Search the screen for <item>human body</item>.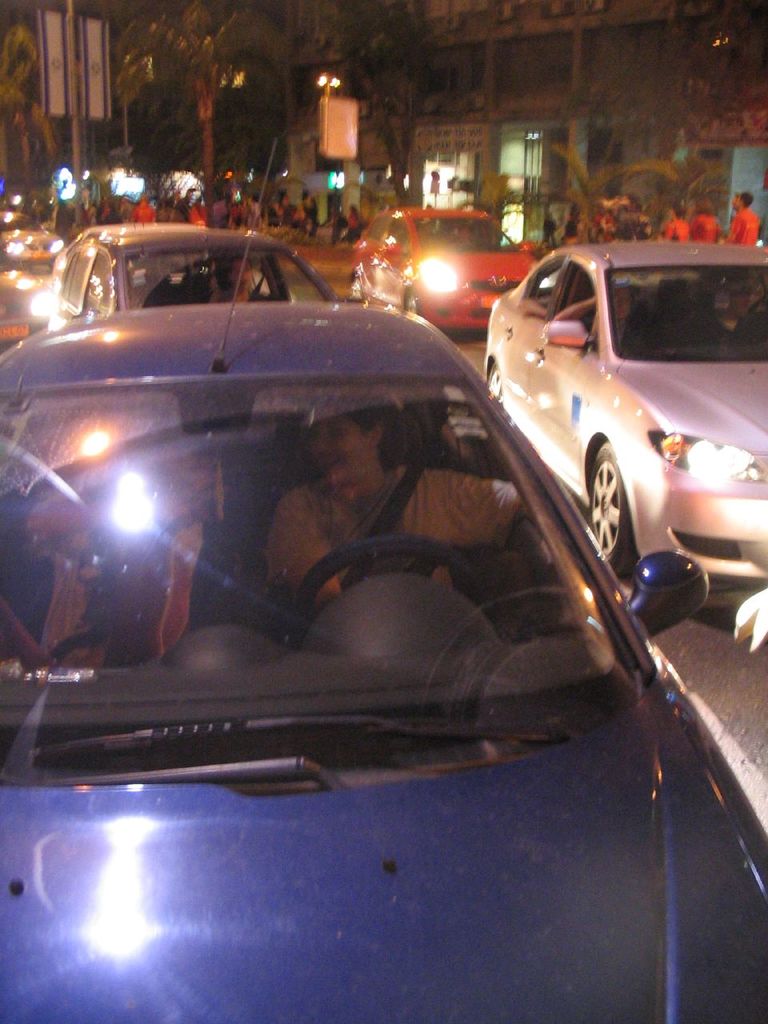
Found at <bbox>708, 307, 762, 344</bbox>.
